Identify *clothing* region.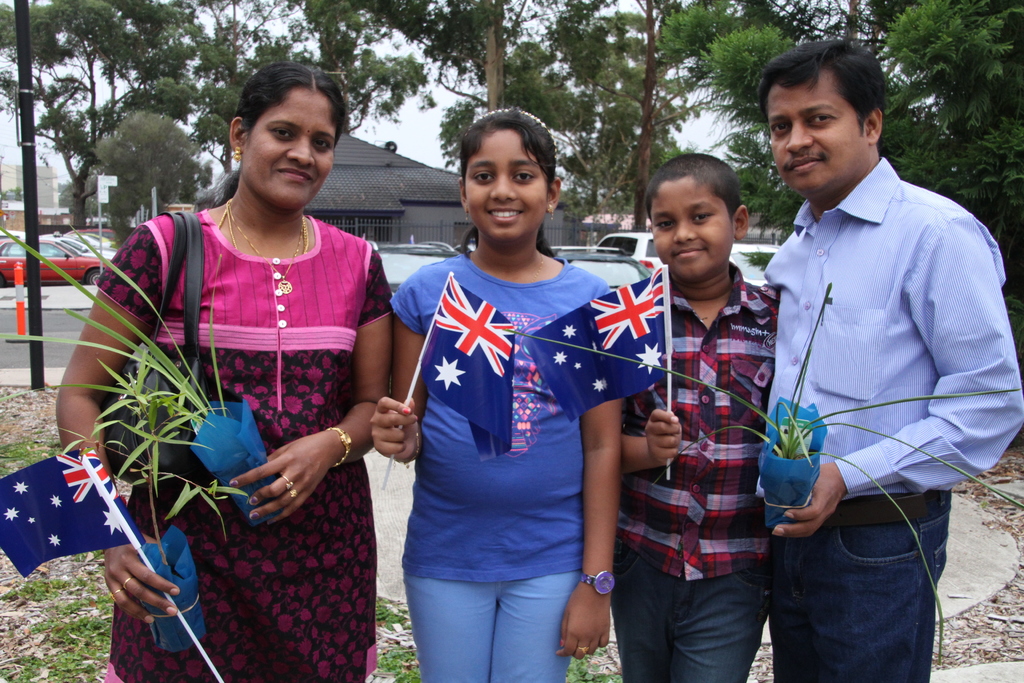
Region: detection(83, 179, 383, 640).
